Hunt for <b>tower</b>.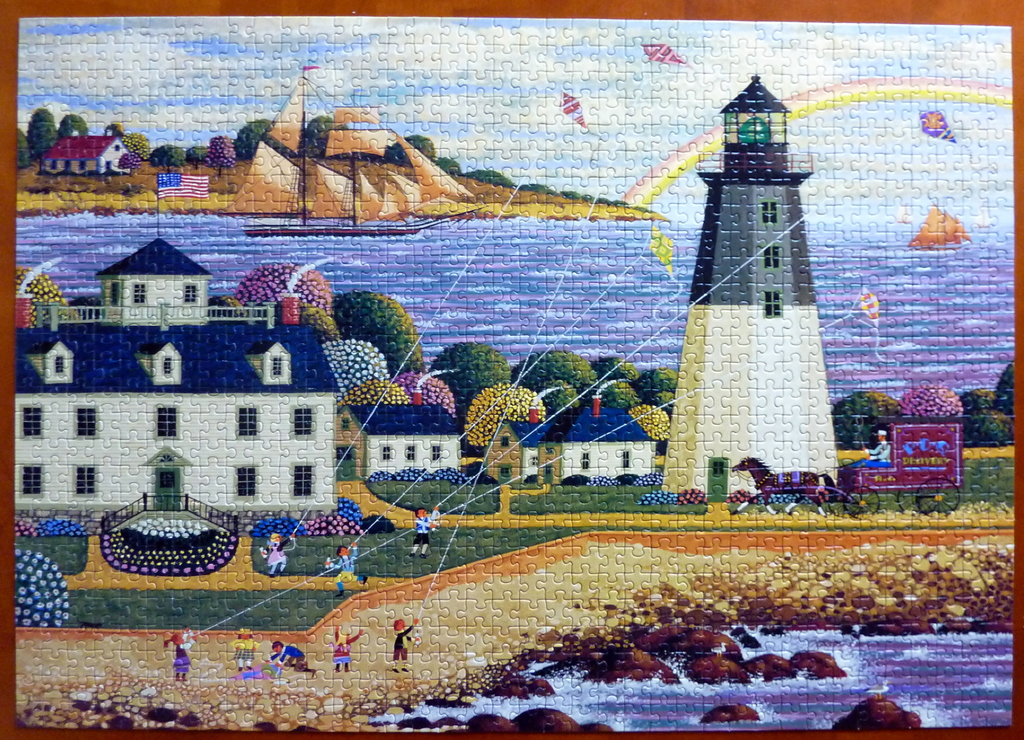
Hunted down at locate(657, 58, 841, 503).
